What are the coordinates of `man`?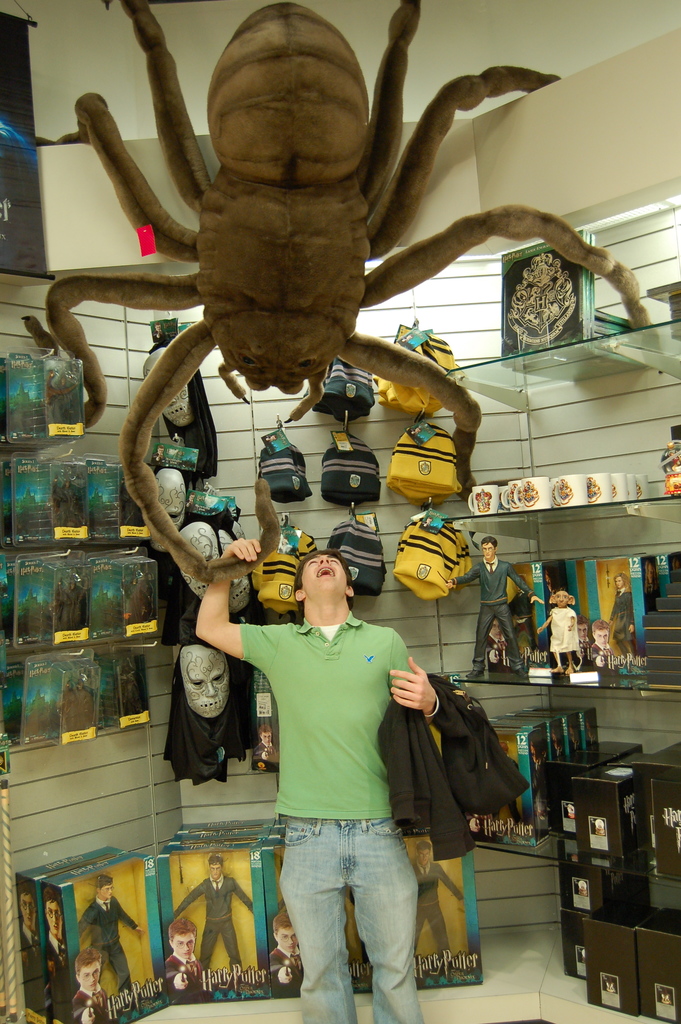
box(11, 886, 60, 1023).
